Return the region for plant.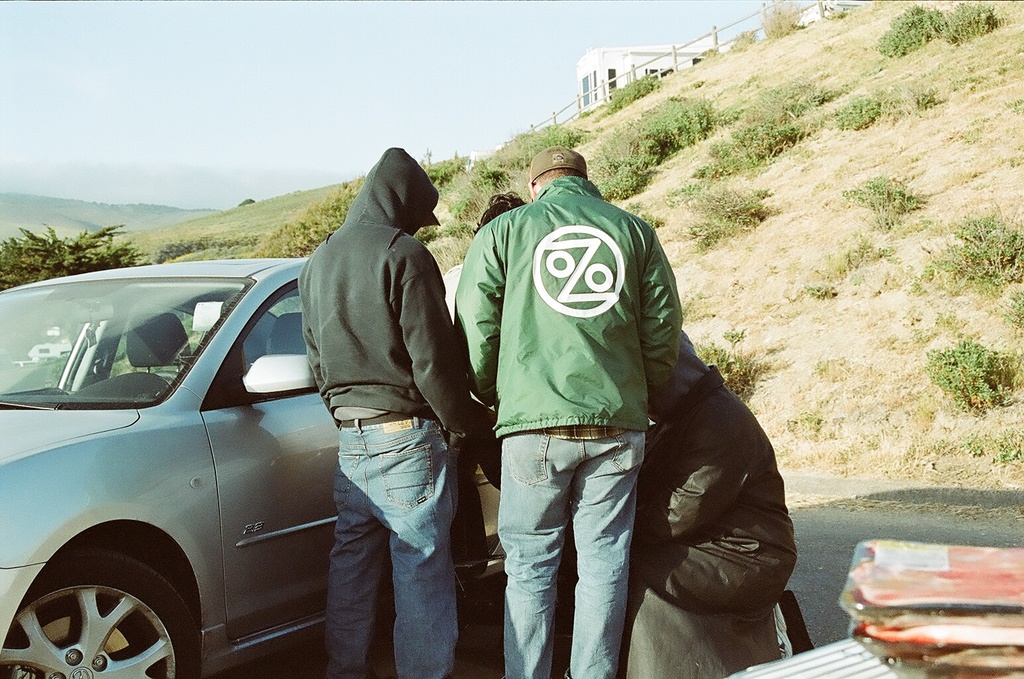
box=[787, 411, 827, 445].
